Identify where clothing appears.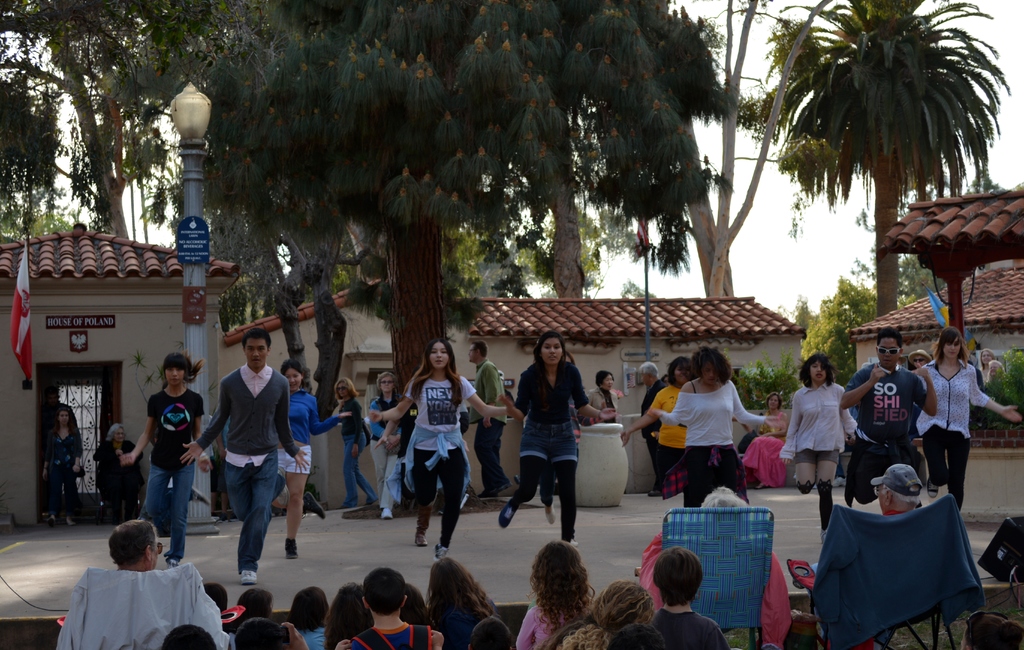
Appears at 785,375,860,462.
